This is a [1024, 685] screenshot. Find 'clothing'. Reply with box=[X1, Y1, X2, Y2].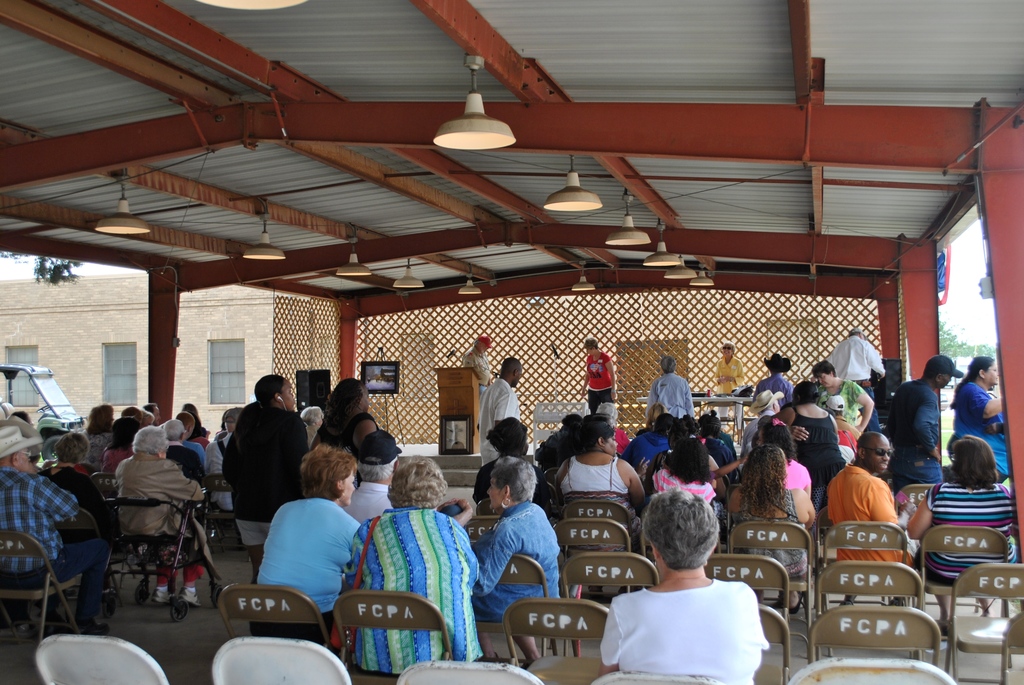
box=[360, 501, 492, 670].
